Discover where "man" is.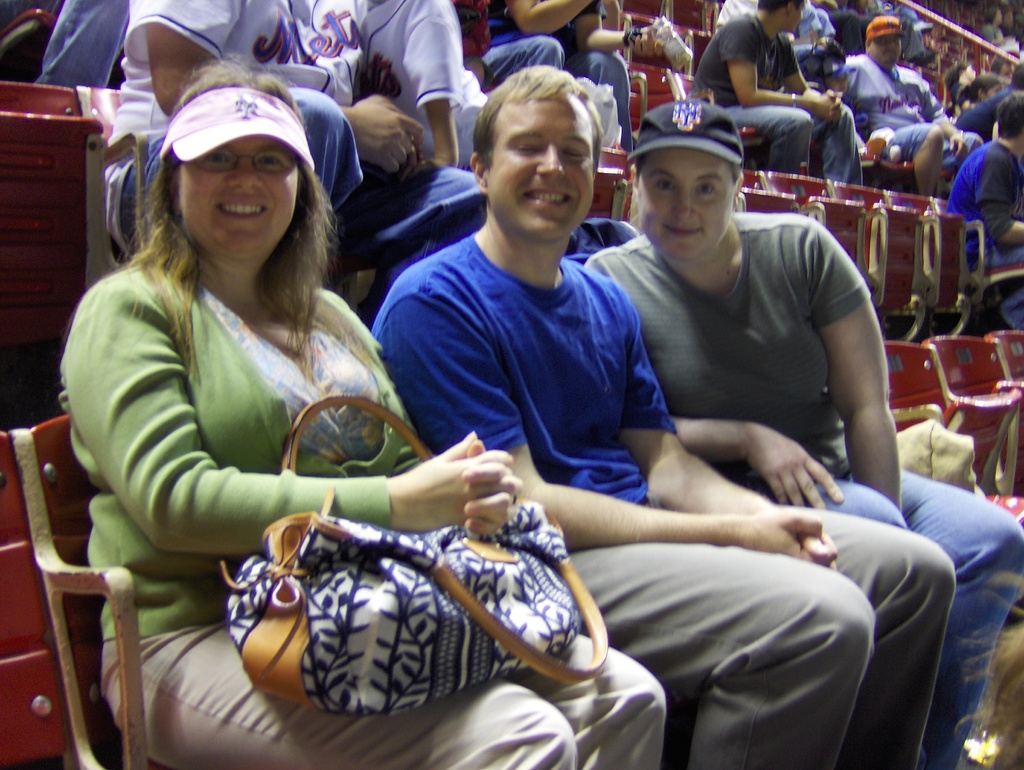
Discovered at bbox(687, 0, 867, 189).
